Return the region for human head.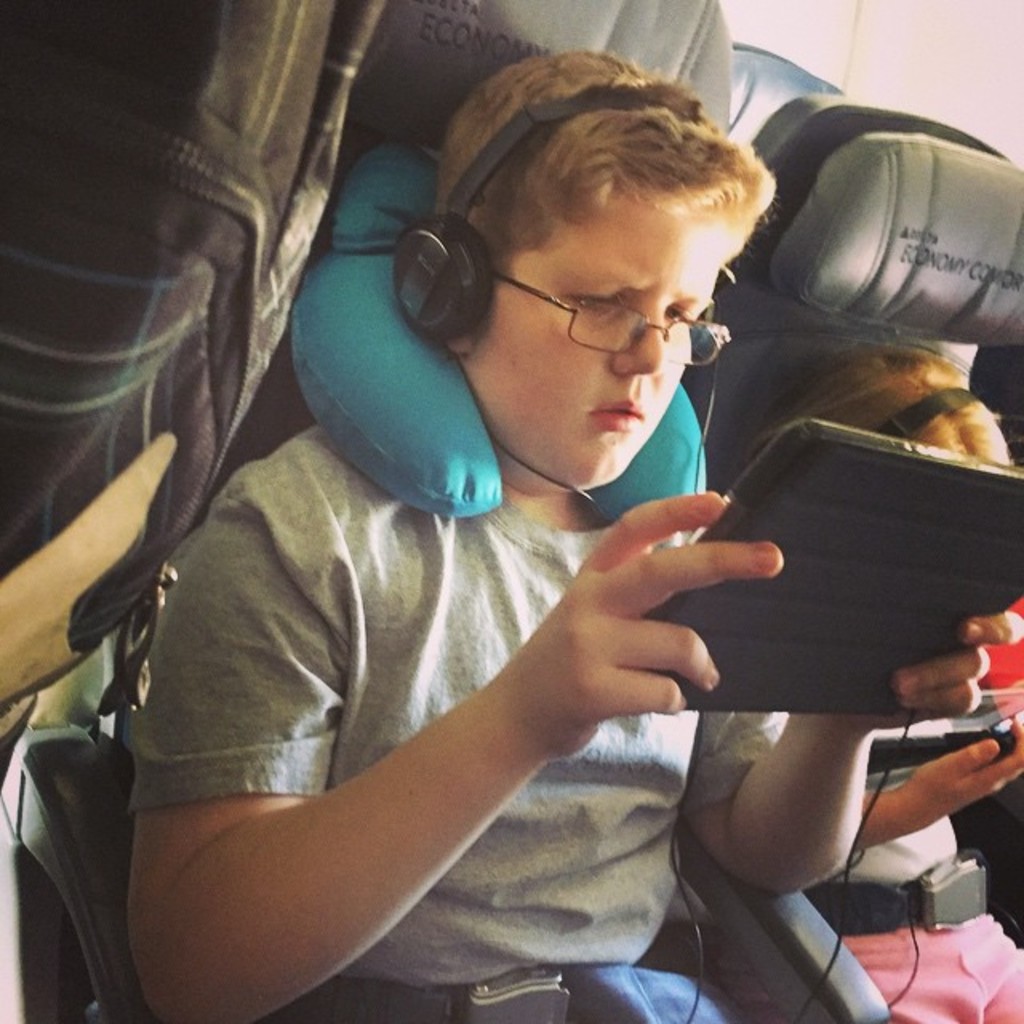
<box>765,342,1019,472</box>.
